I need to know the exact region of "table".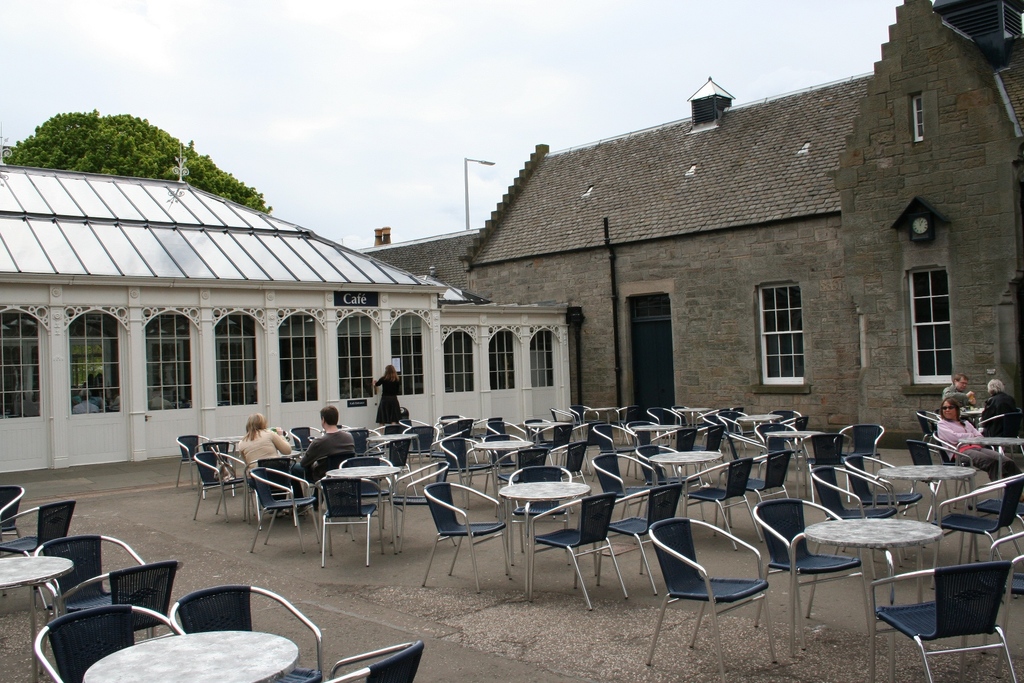
Region: x1=733 y1=408 x2=791 y2=436.
